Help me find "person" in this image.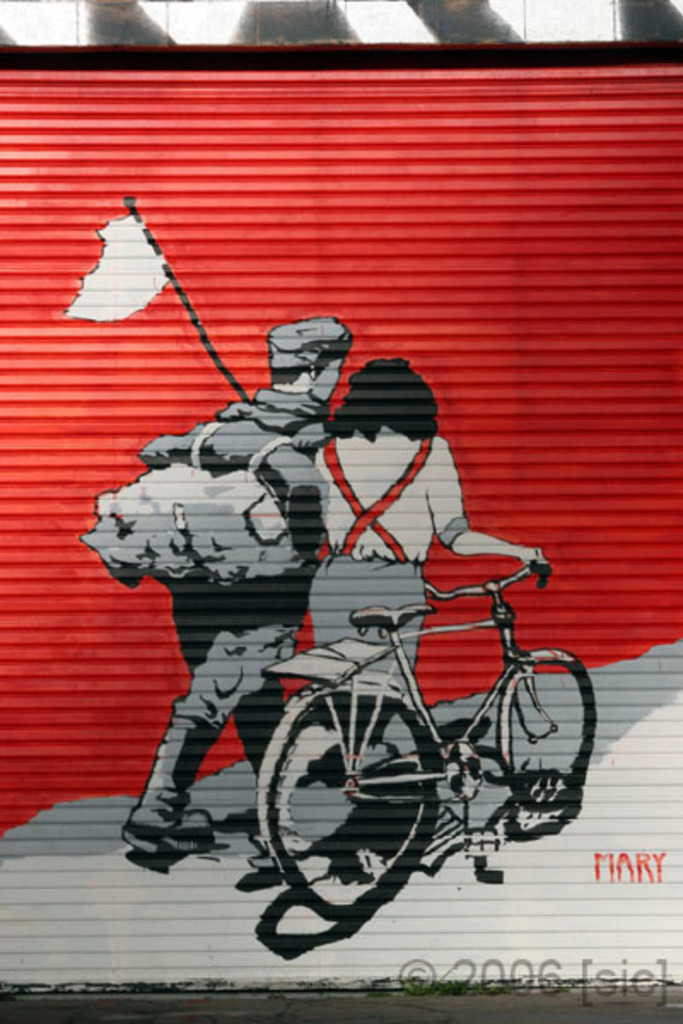
Found it: 309:355:555:884.
